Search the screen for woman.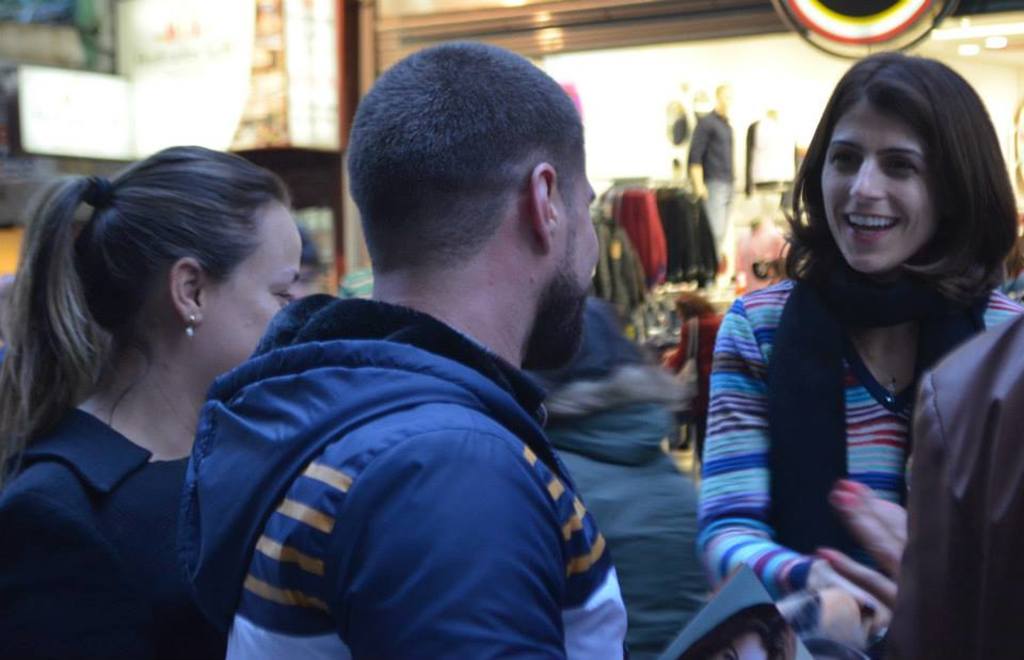
Found at (x1=0, y1=147, x2=316, y2=659).
